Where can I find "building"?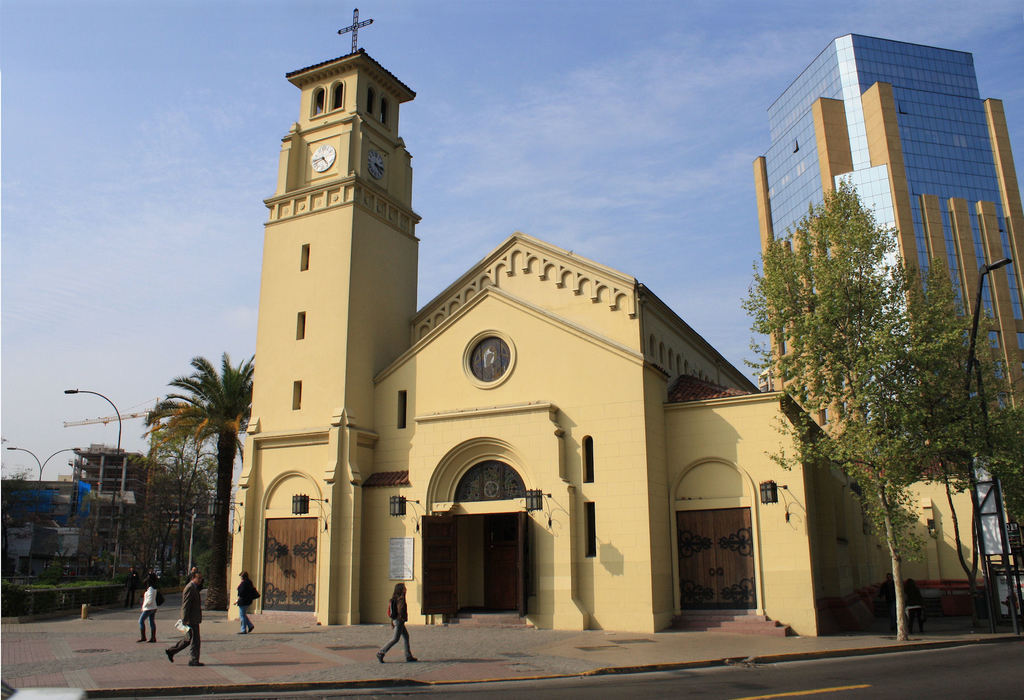
You can find it at crop(228, 3, 788, 635).
